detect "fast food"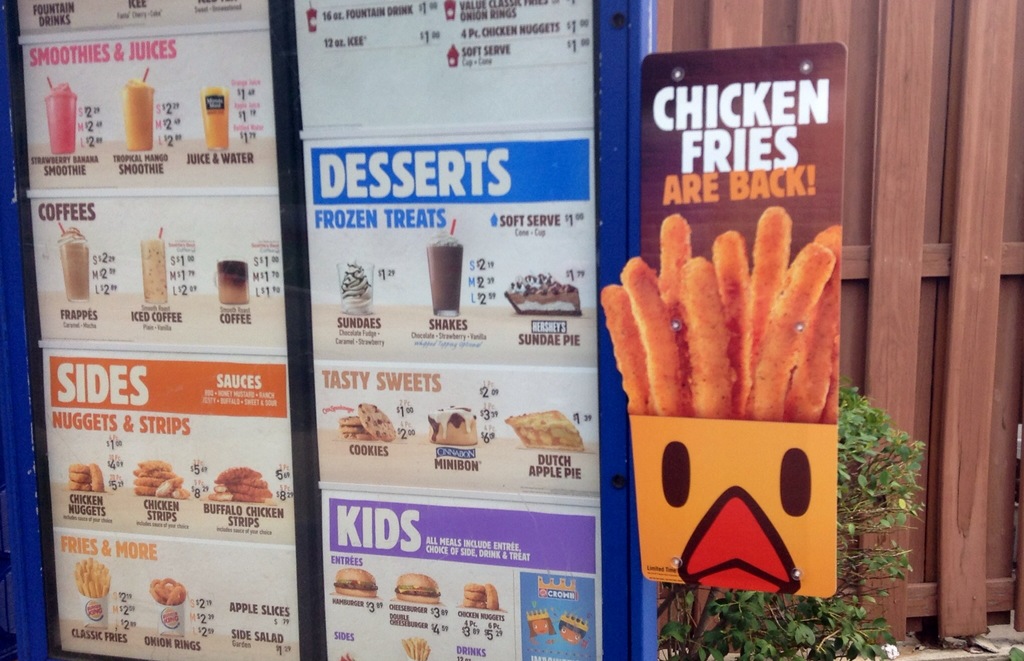
box=[614, 211, 848, 433]
